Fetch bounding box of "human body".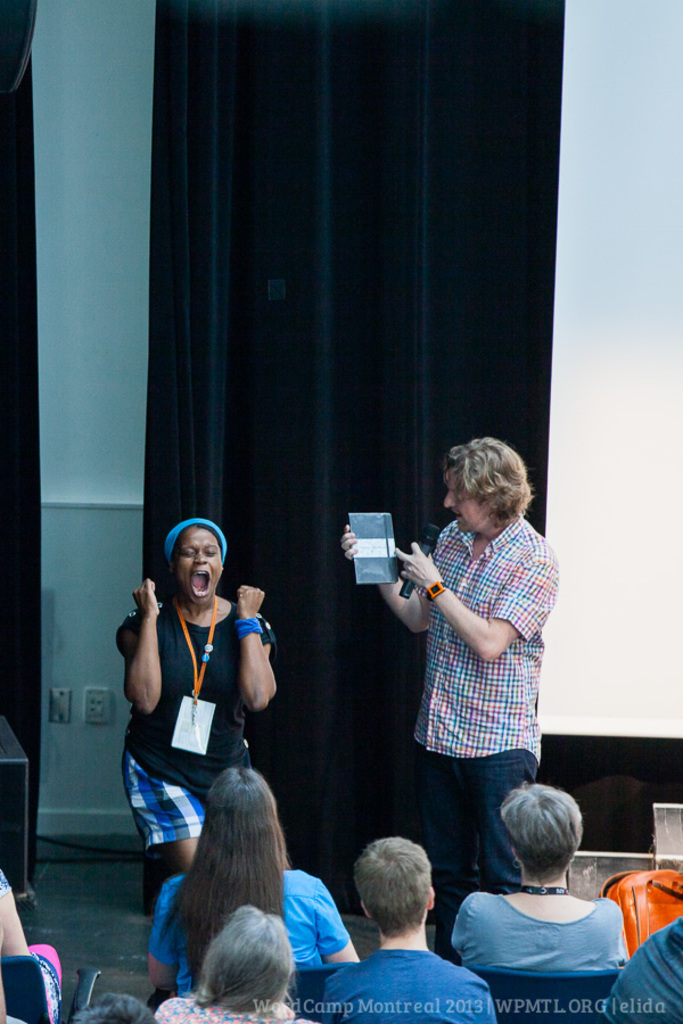
Bbox: <box>147,765,361,1011</box>.
